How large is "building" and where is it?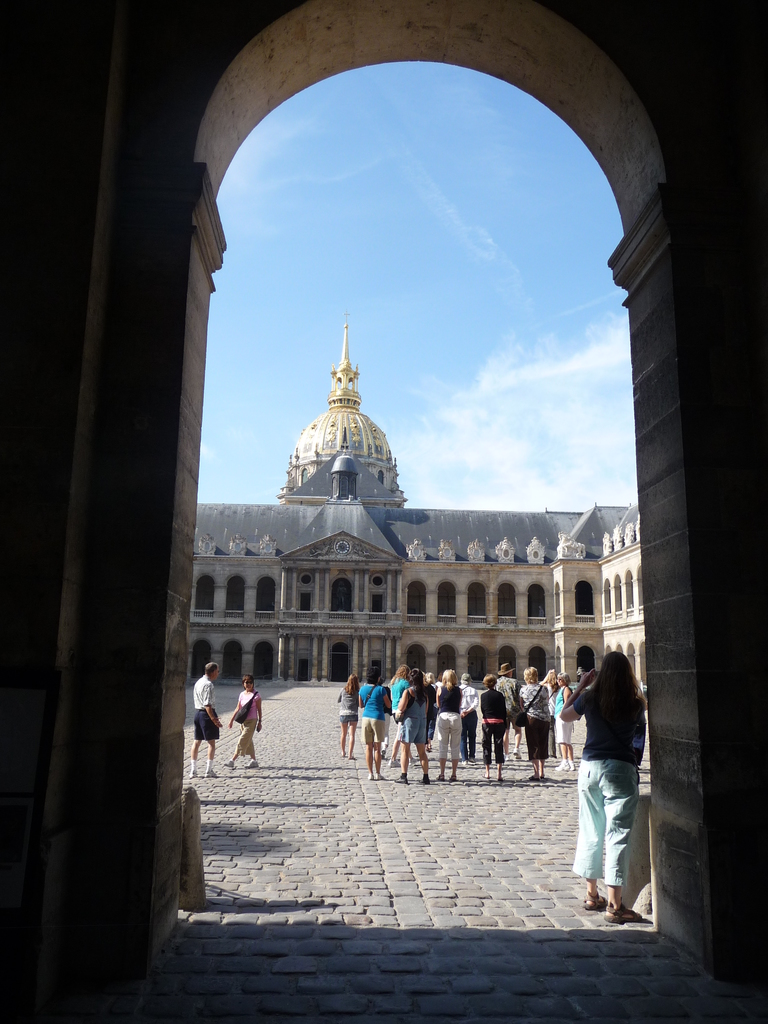
Bounding box: bbox=[0, 0, 767, 1023].
